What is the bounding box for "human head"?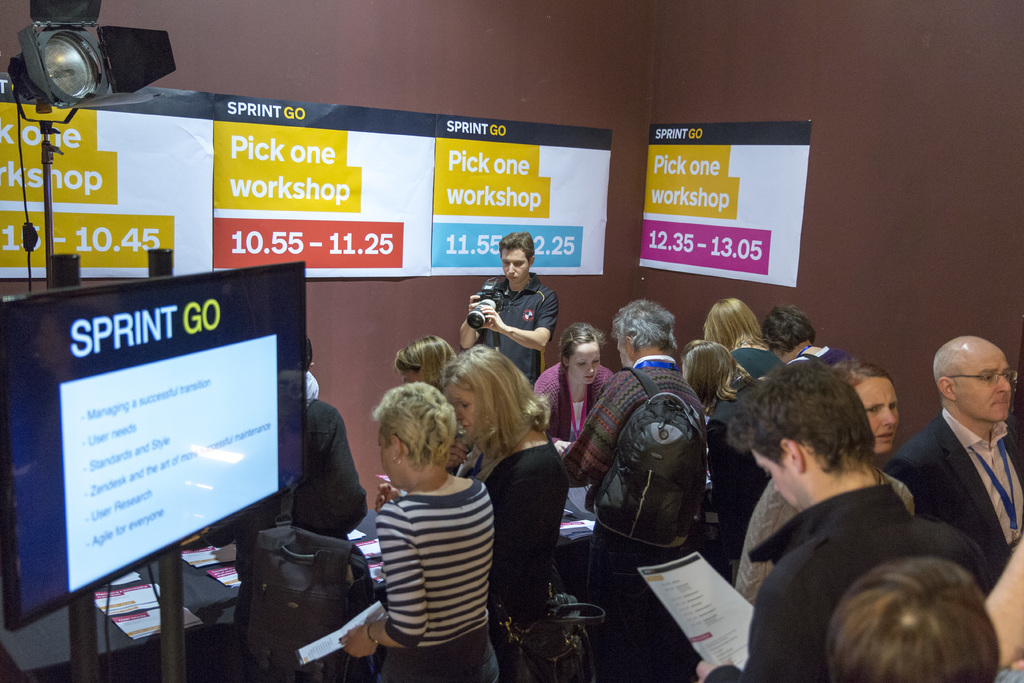
{"left": 562, "top": 323, "right": 607, "bottom": 386}.
